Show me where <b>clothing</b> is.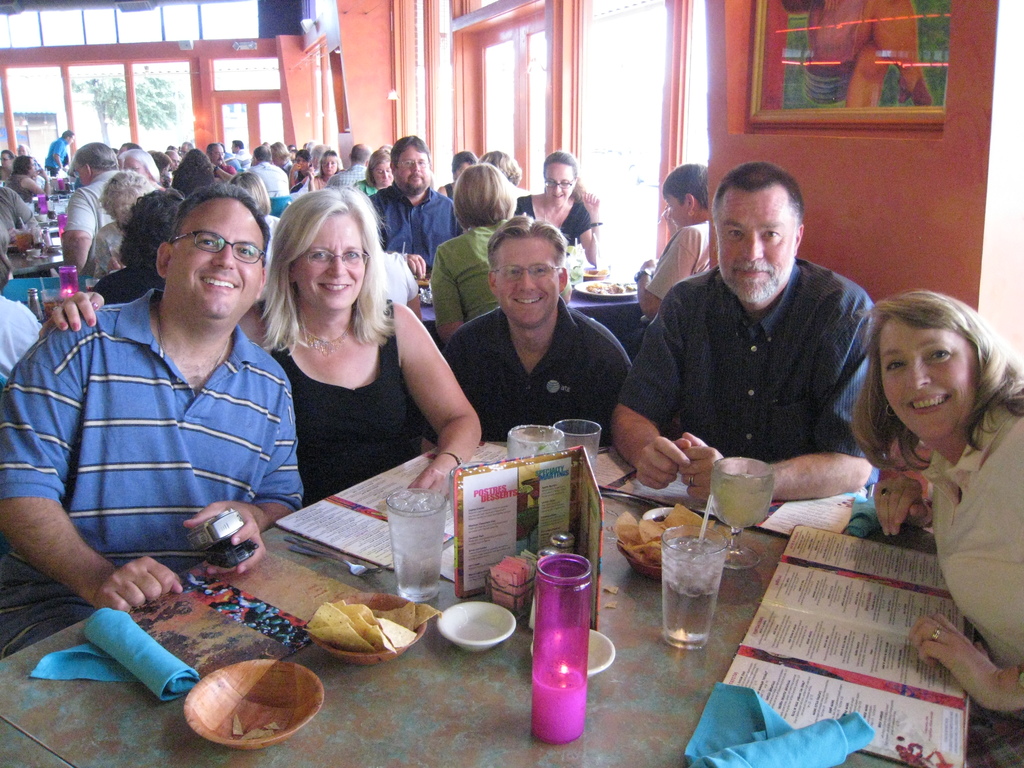
<b>clothing</b> is at pyautogui.locateOnScreen(0, 173, 31, 203).
